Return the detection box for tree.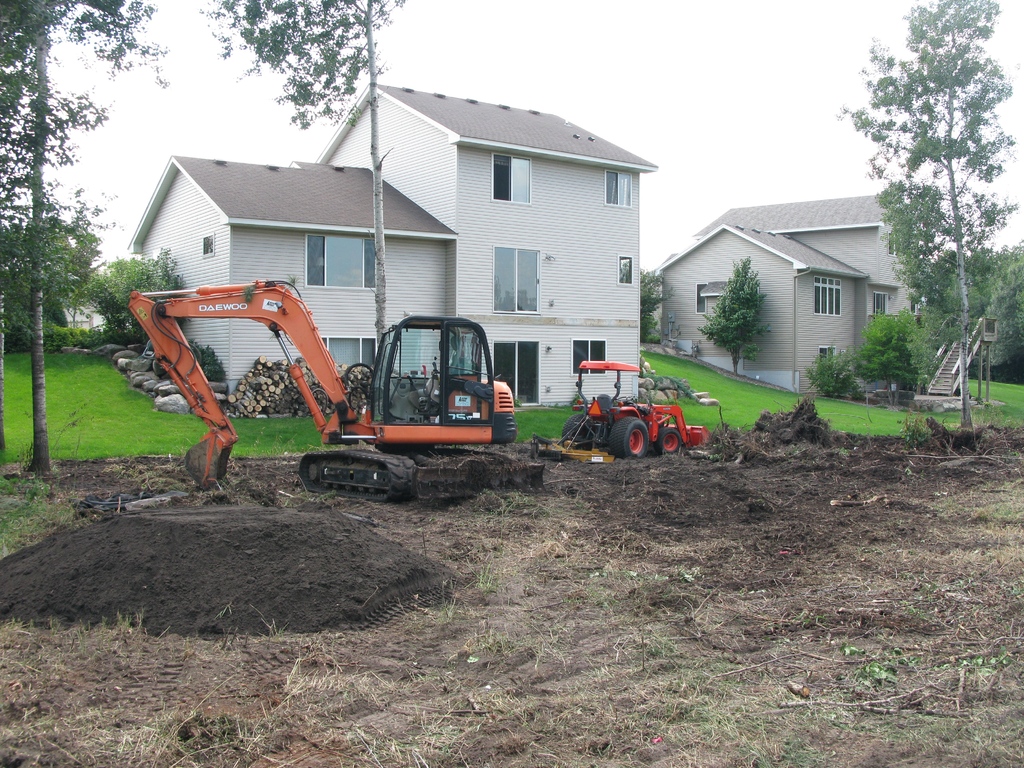
(695, 254, 774, 374).
